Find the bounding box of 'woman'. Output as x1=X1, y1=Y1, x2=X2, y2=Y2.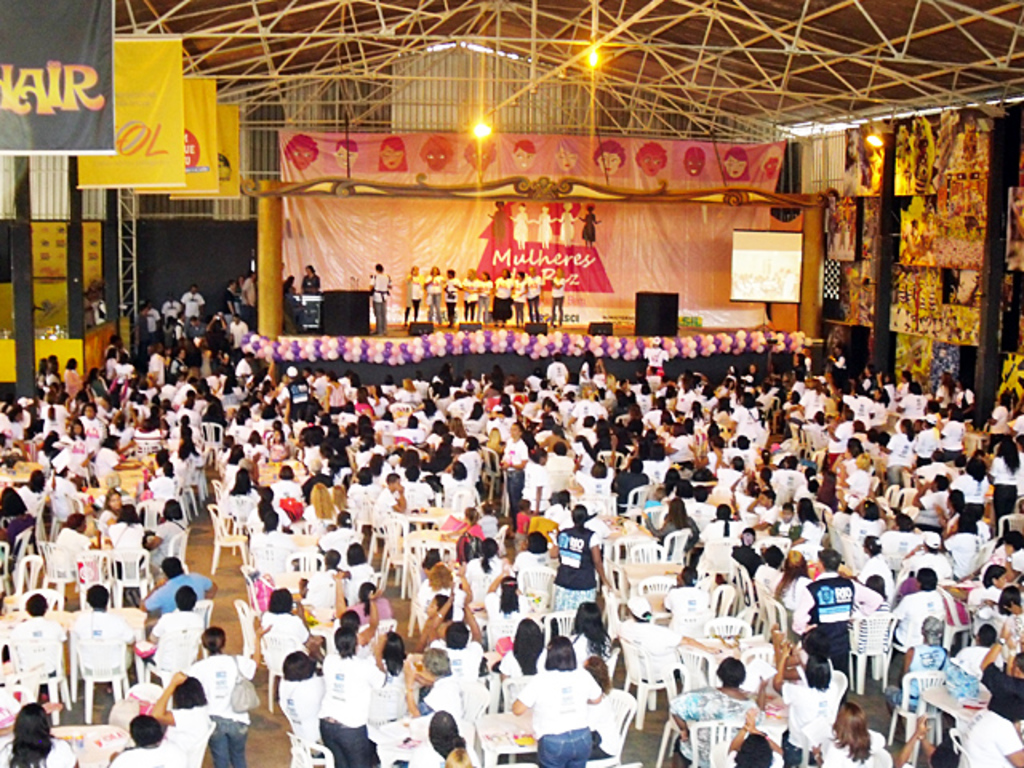
x1=664, y1=386, x2=677, y2=408.
